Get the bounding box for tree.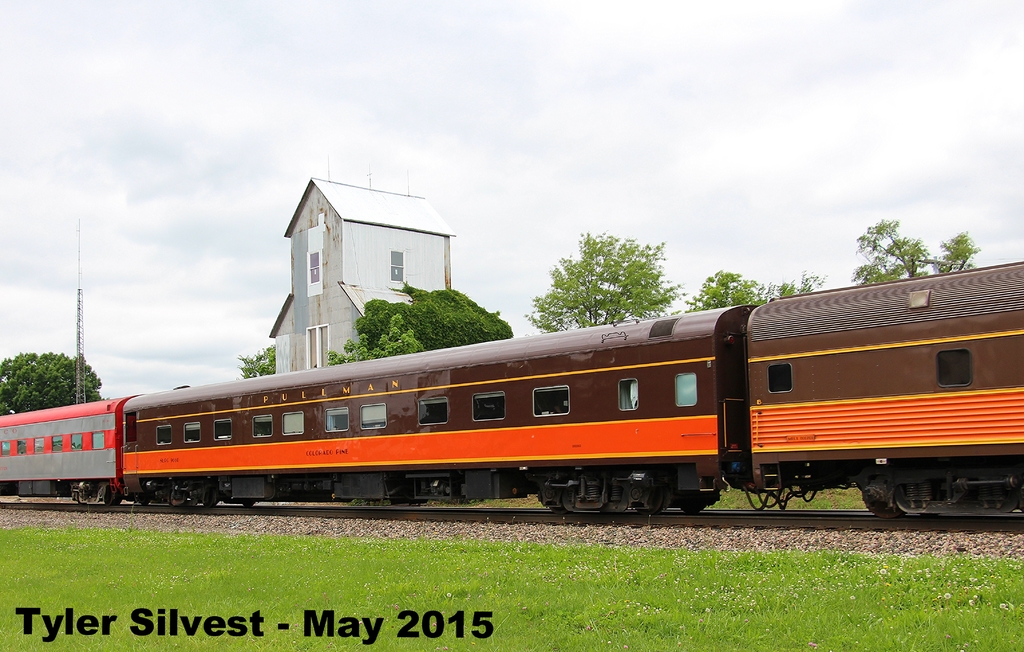
locate(845, 216, 983, 289).
